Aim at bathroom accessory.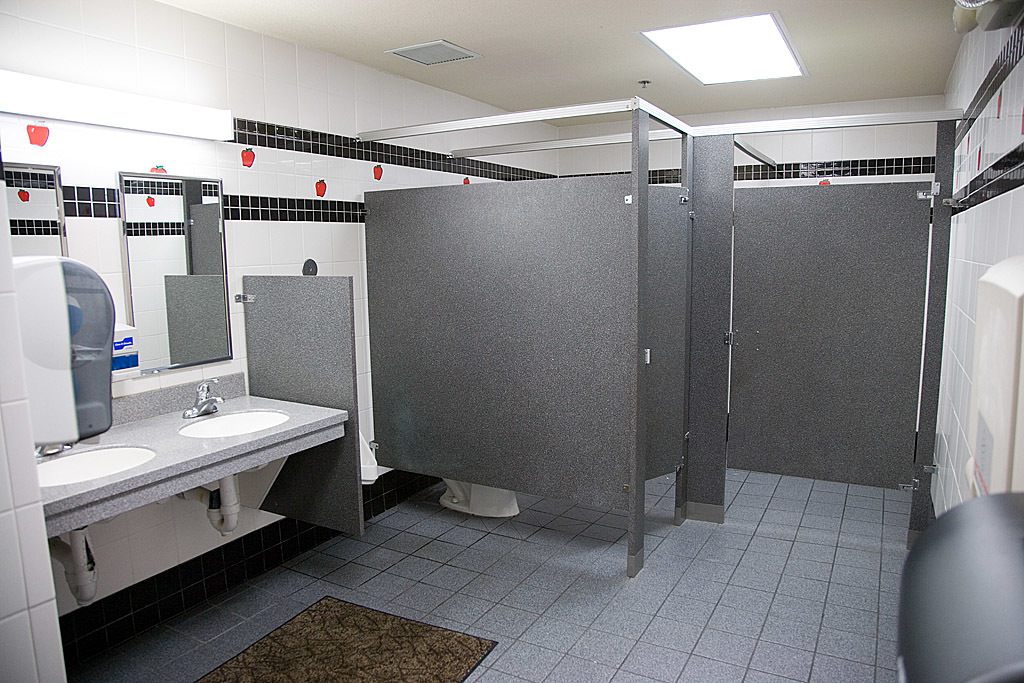
Aimed at 443:482:527:521.
